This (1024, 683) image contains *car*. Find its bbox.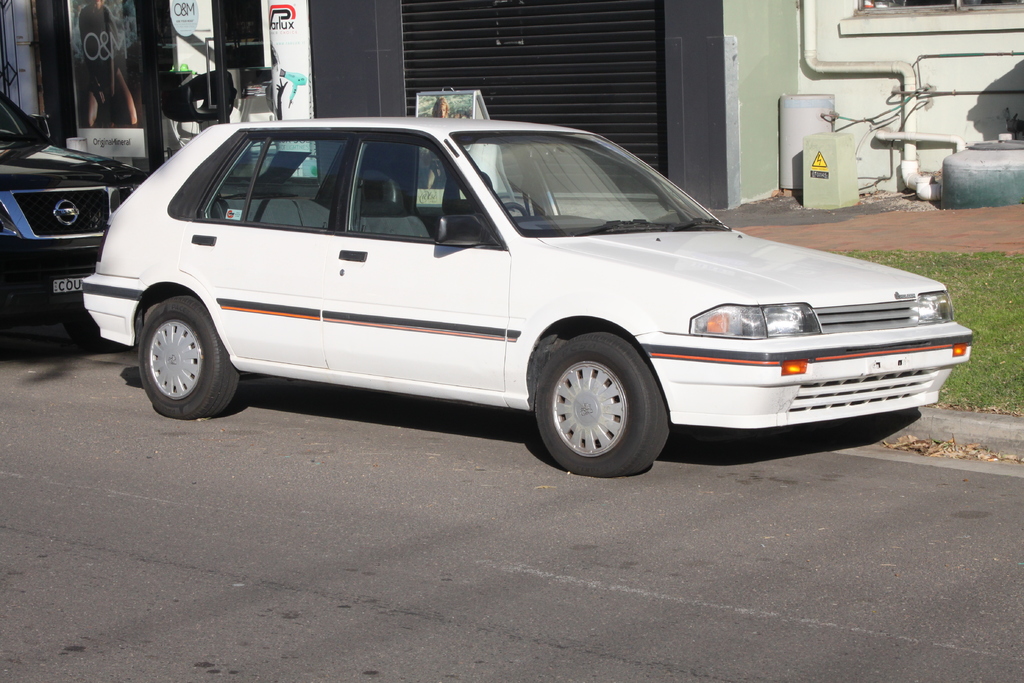
{"left": 0, "top": 89, "right": 150, "bottom": 316}.
